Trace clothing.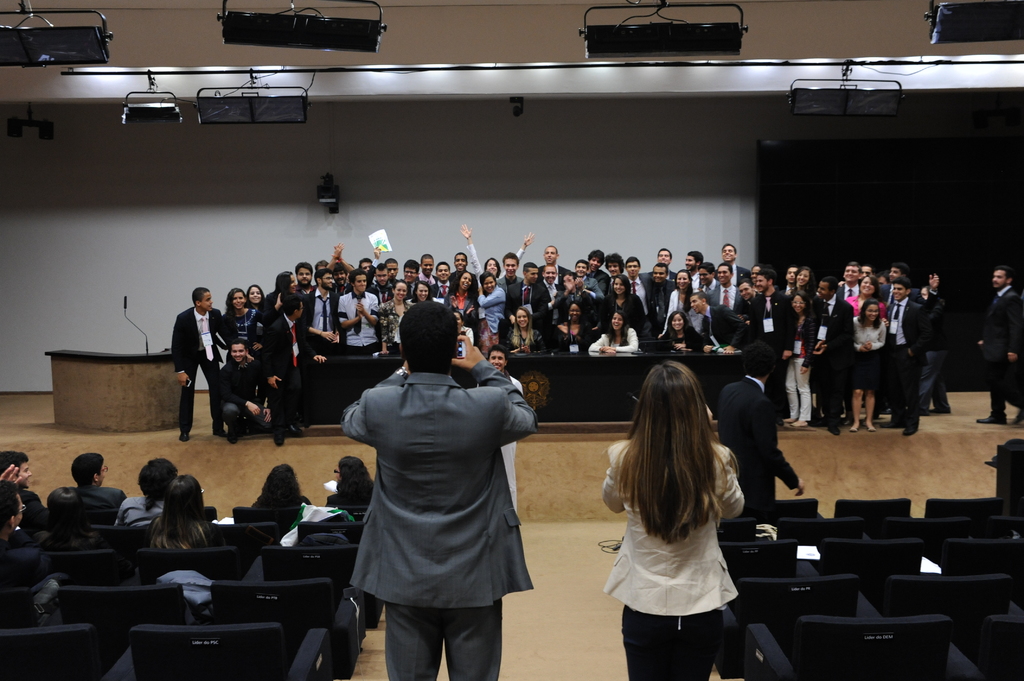
Traced to box(477, 242, 511, 333).
